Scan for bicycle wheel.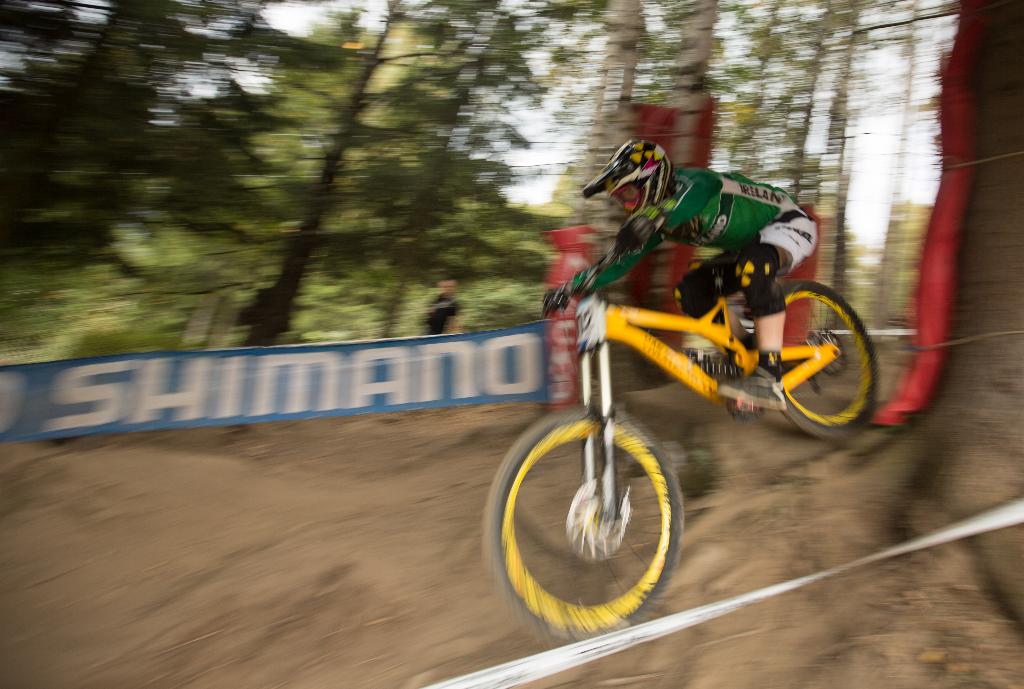
Scan result: rect(483, 408, 684, 636).
